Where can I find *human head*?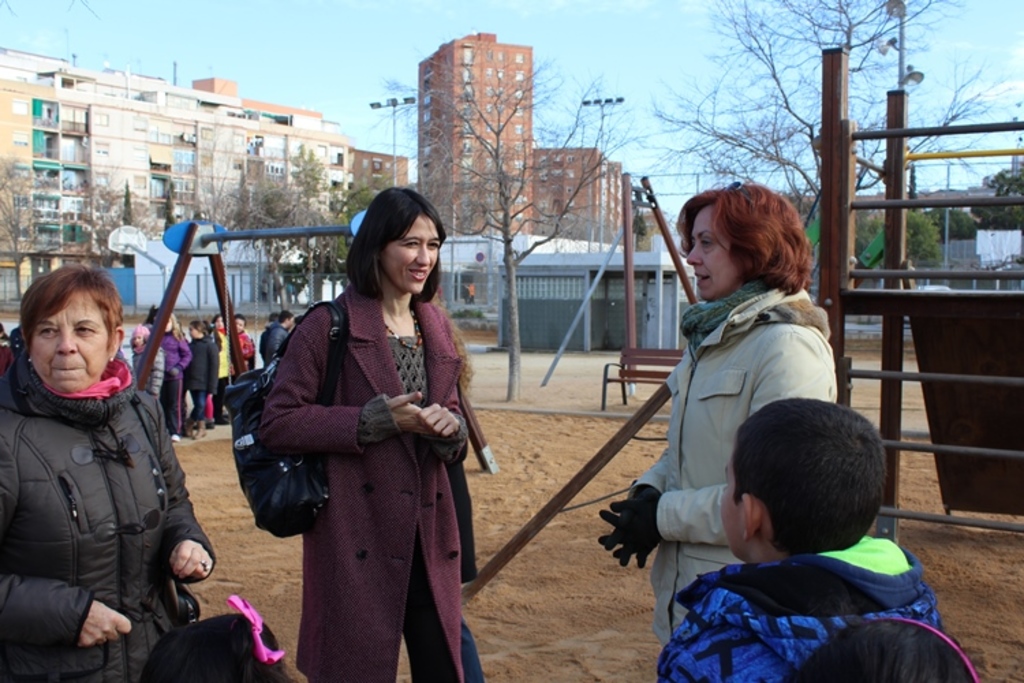
You can find it at 161,313,179,331.
